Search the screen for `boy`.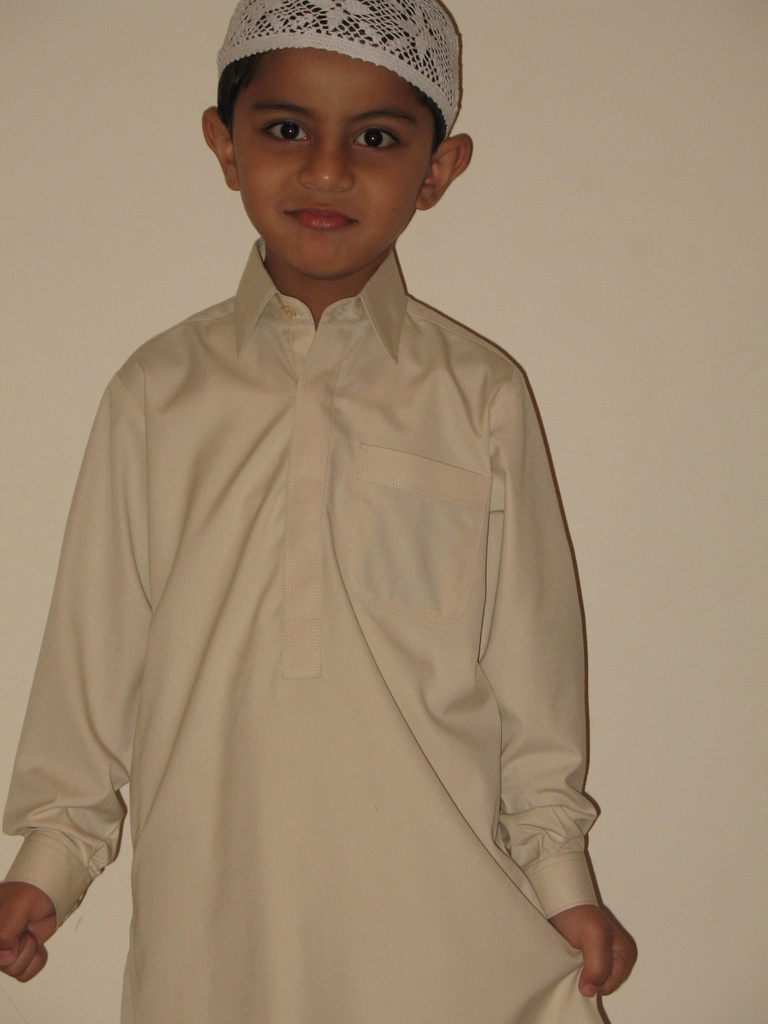
Found at [0,0,641,1023].
